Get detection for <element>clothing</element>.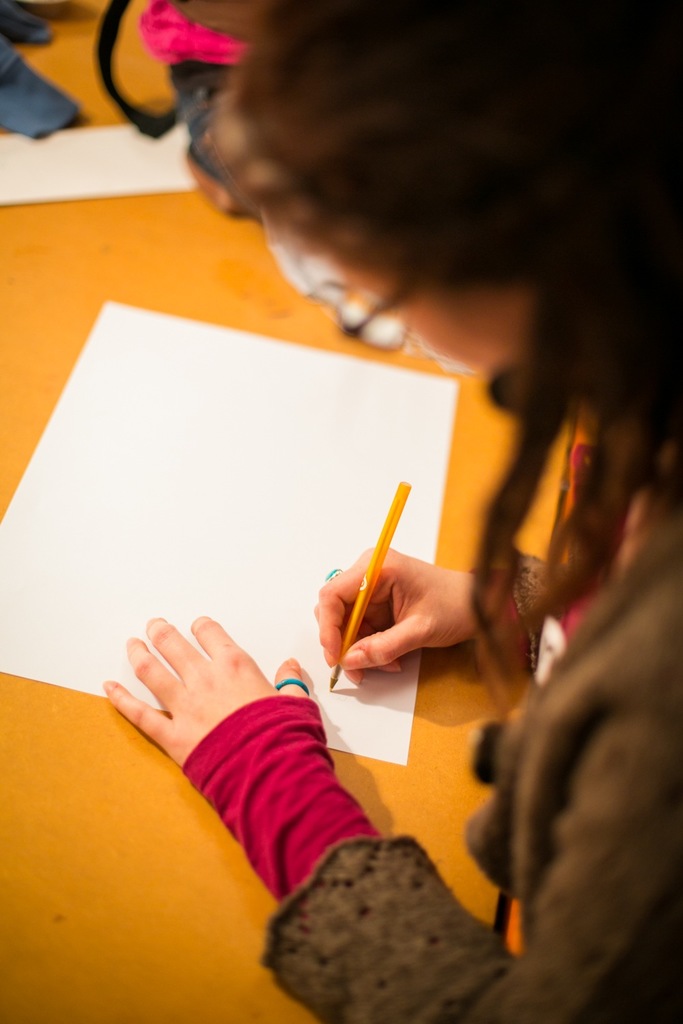
Detection: x1=154, y1=117, x2=635, y2=987.
